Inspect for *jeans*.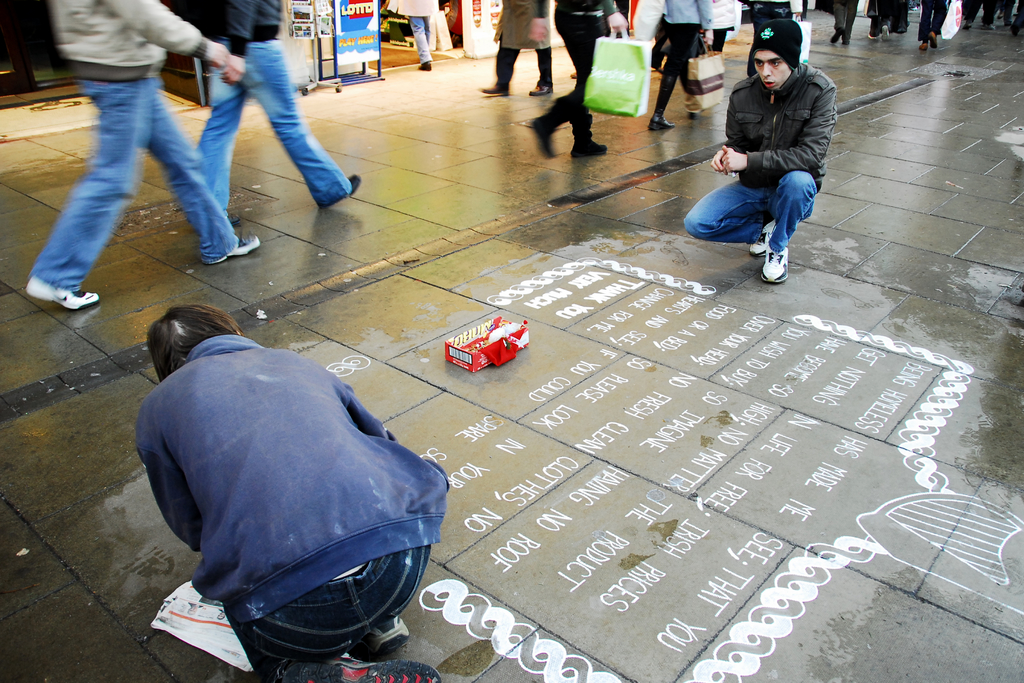
Inspection: rect(237, 545, 438, 657).
